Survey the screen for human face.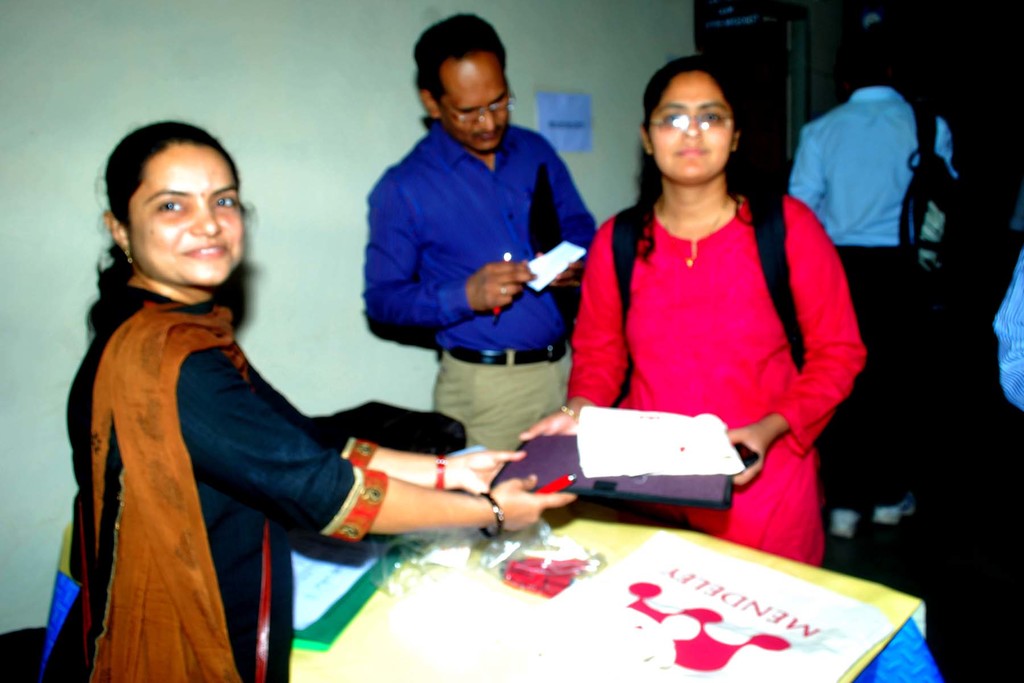
Survey found: (x1=648, y1=78, x2=728, y2=181).
